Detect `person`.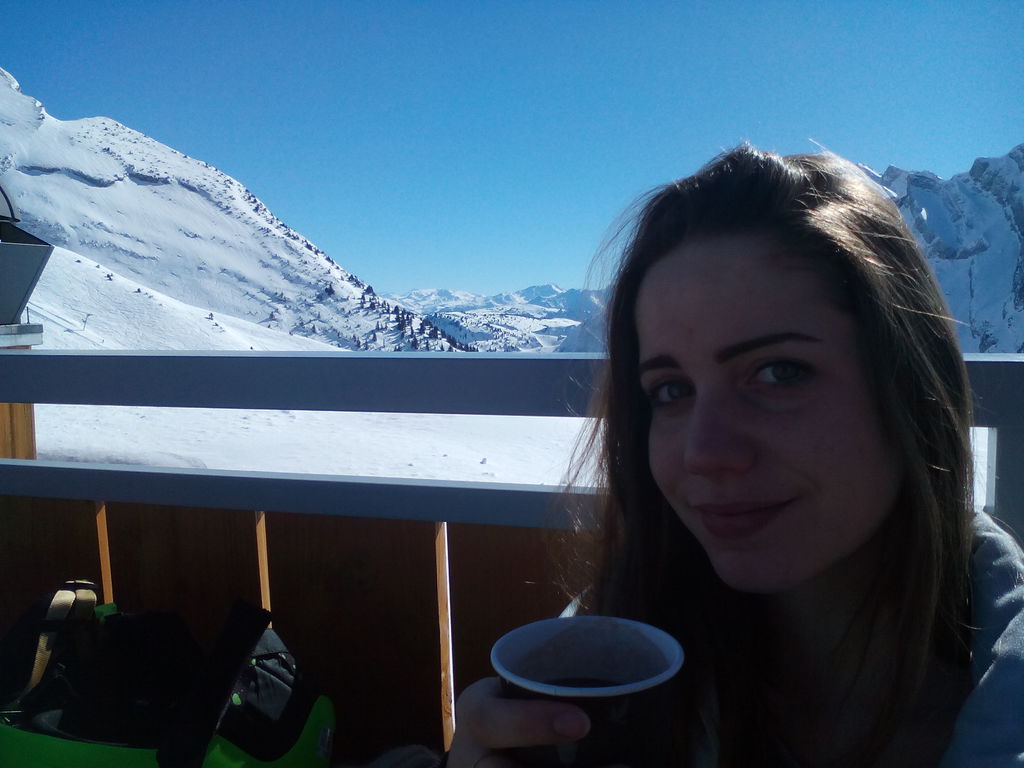
Detected at [x1=449, y1=135, x2=1023, y2=767].
